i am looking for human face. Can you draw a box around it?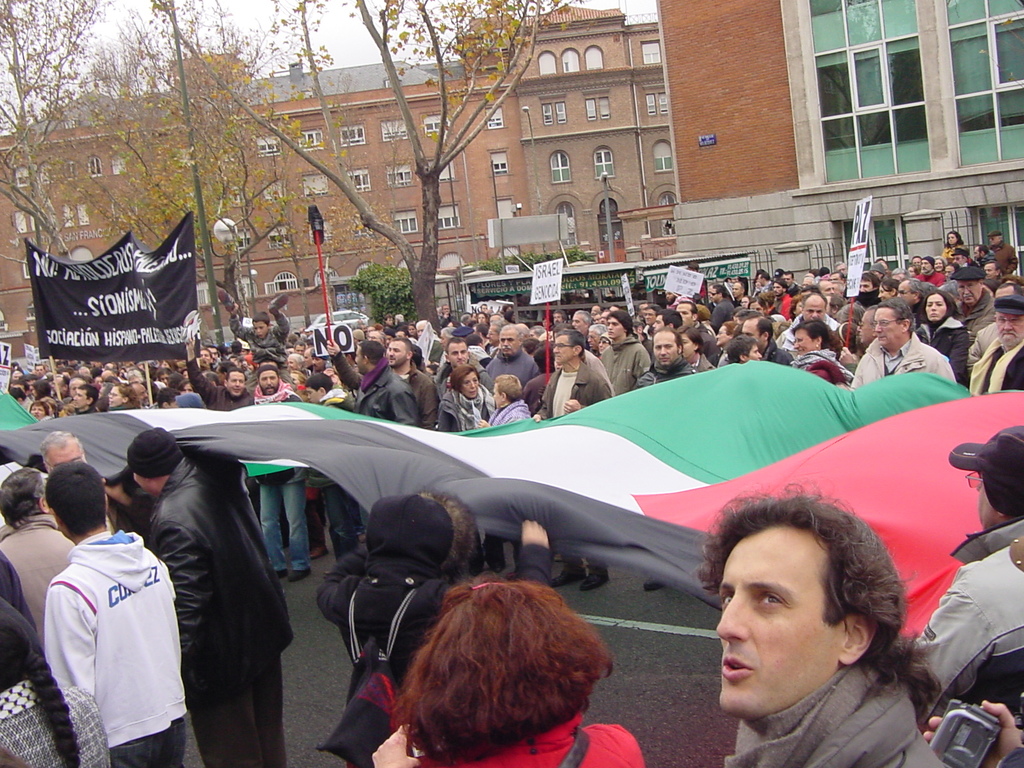
Sure, the bounding box is <box>570,313,586,335</box>.
